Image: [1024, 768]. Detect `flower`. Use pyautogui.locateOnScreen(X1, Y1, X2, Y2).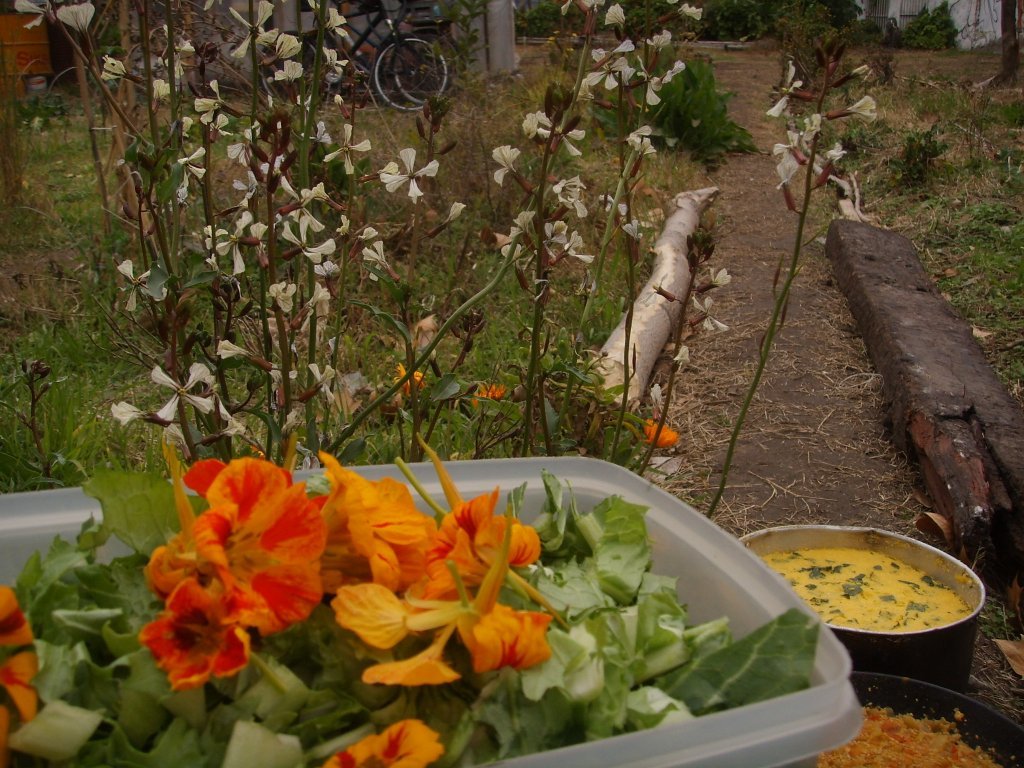
pyautogui.locateOnScreen(670, 342, 692, 367).
